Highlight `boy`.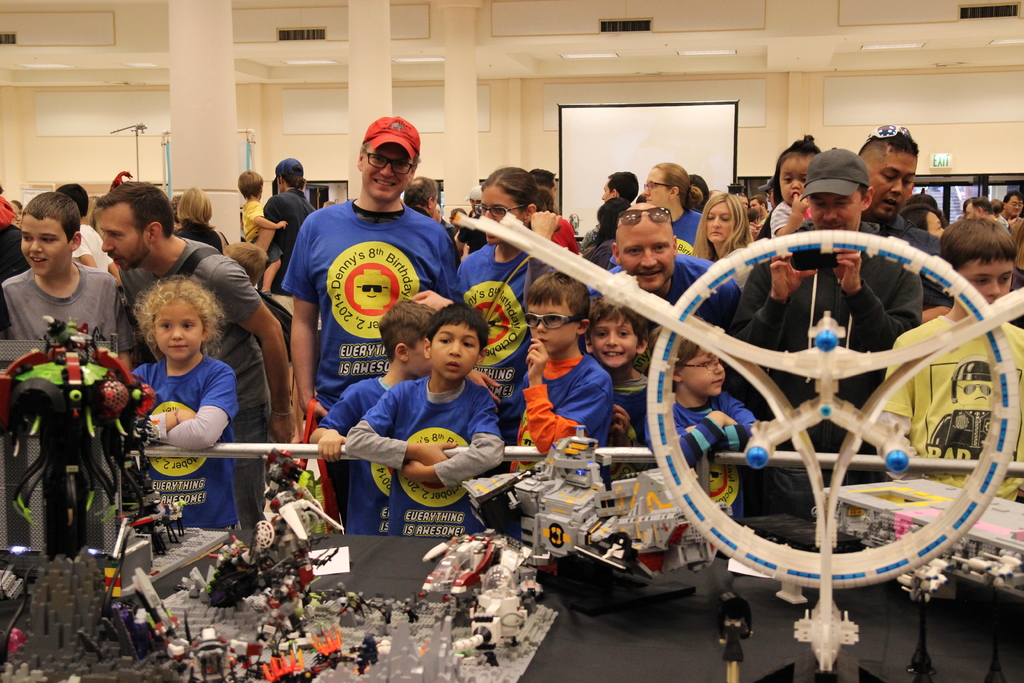
Highlighted region: 580,298,660,480.
